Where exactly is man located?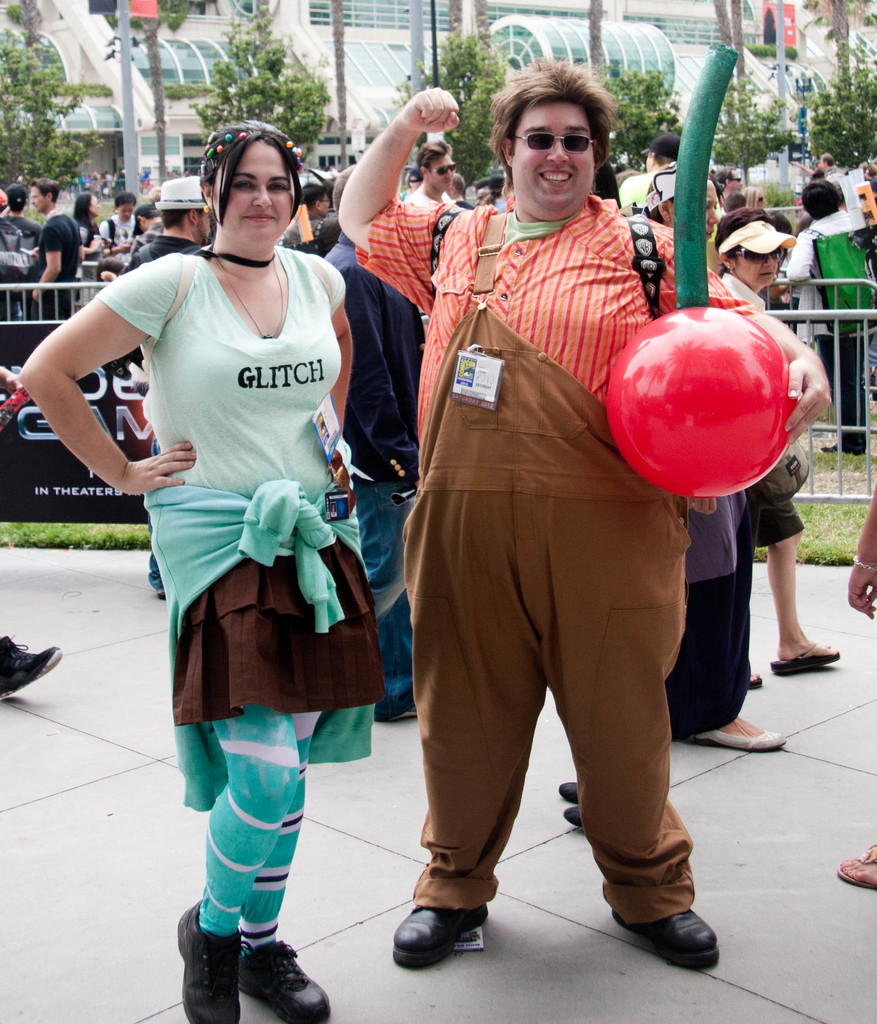
Its bounding box is rect(97, 189, 140, 242).
